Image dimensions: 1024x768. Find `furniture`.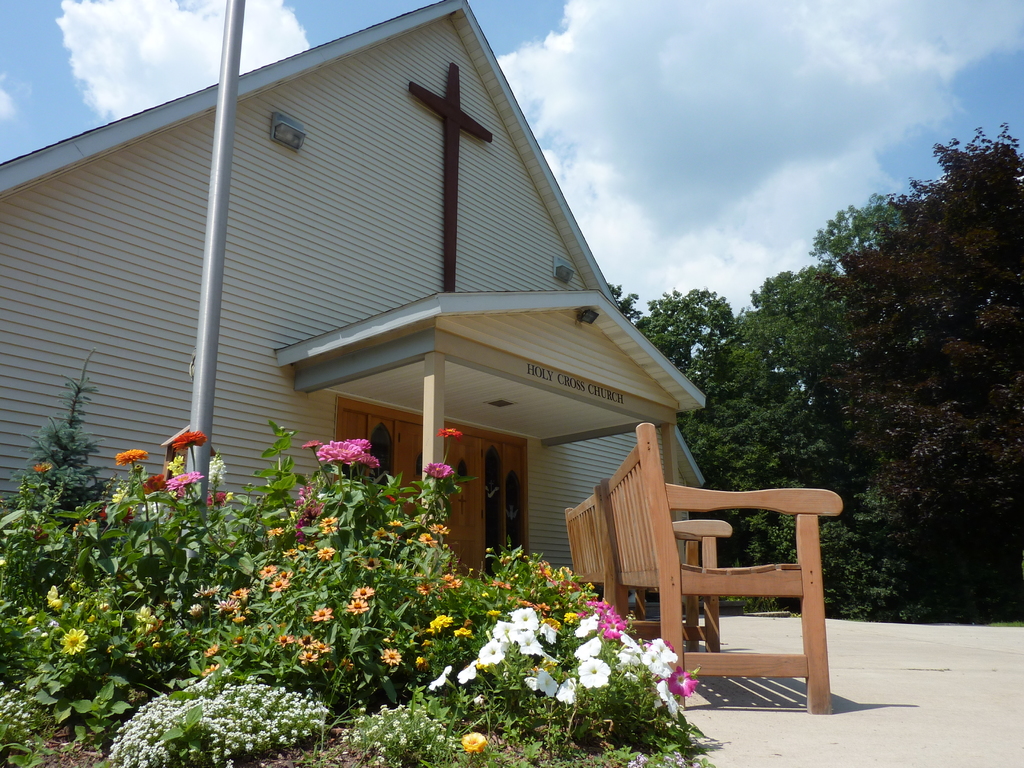
[left=600, top=421, right=844, bottom=717].
